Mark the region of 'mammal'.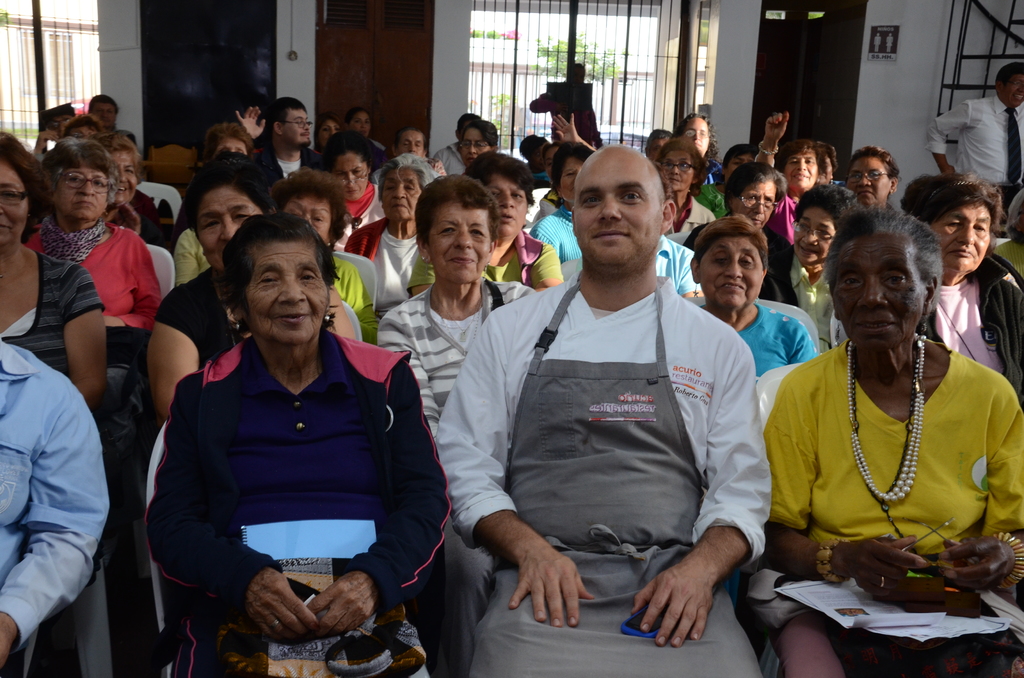
Region: 375,170,535,674.
